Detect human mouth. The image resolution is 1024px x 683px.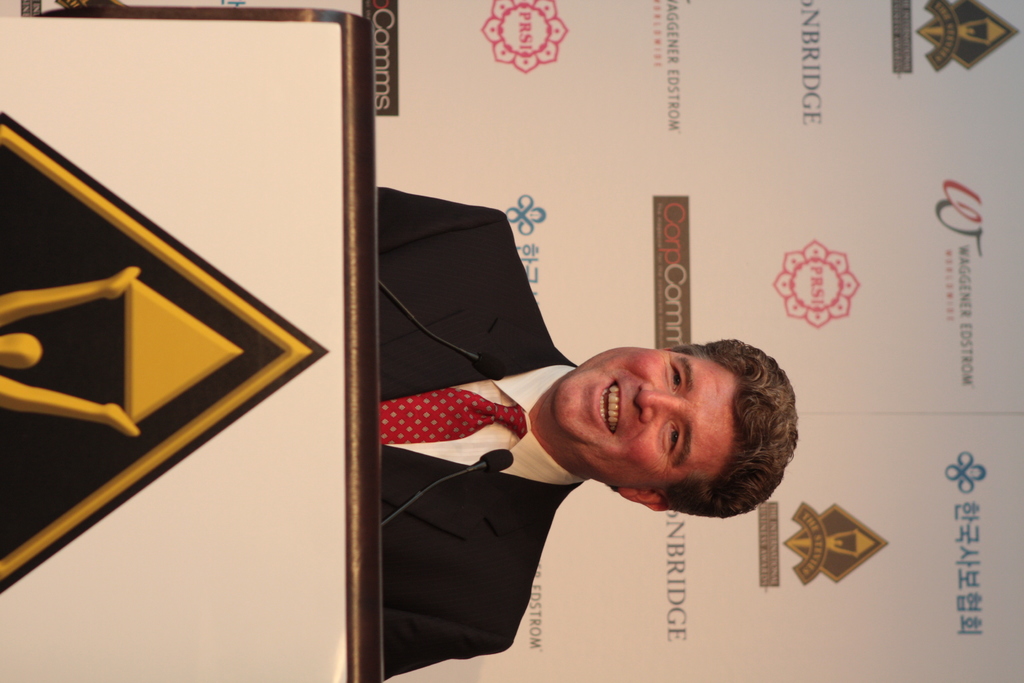
region(591, 381, 623, 439).
